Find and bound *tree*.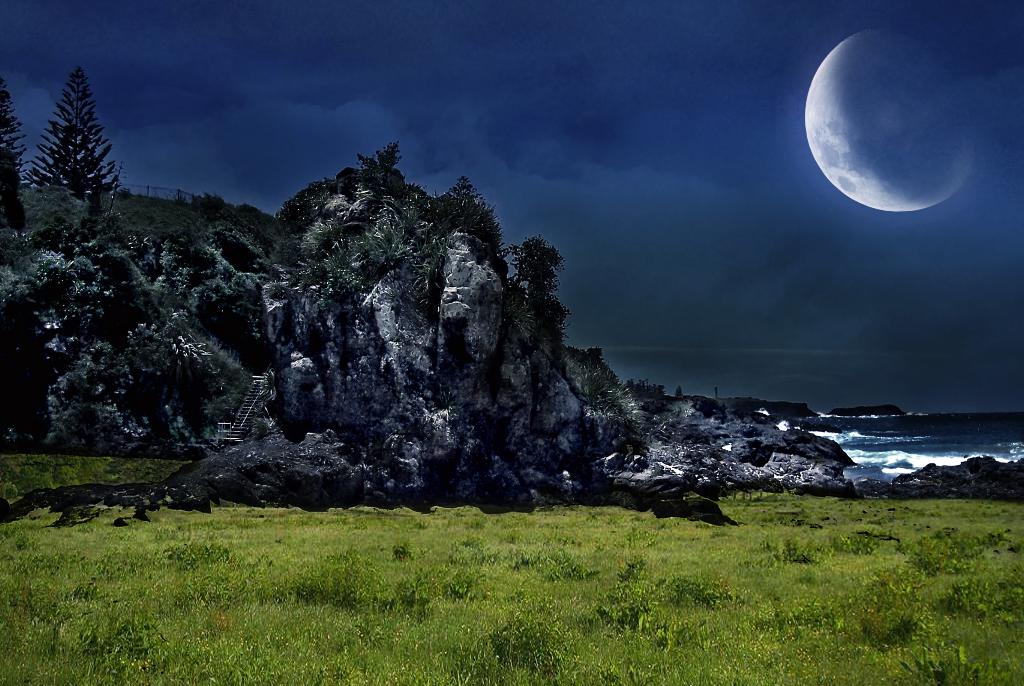
Bound: x1=0 y1=74 x2=29 y2=181.
